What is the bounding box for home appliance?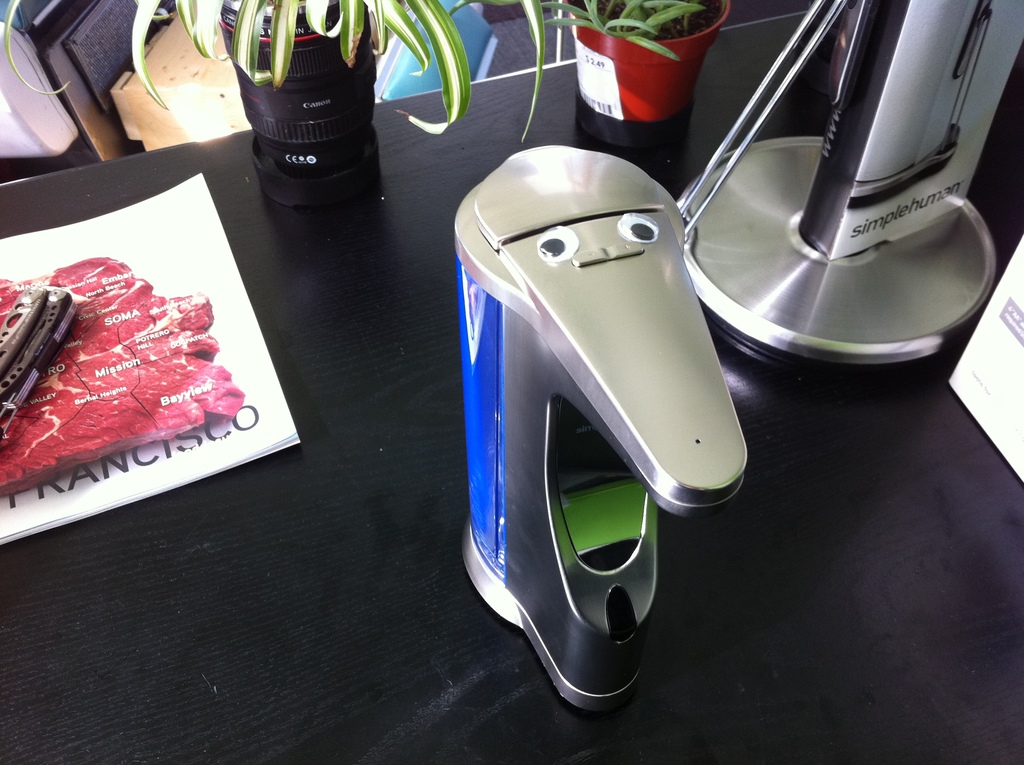
(left=443, top=165, right=760, bottom=727).
